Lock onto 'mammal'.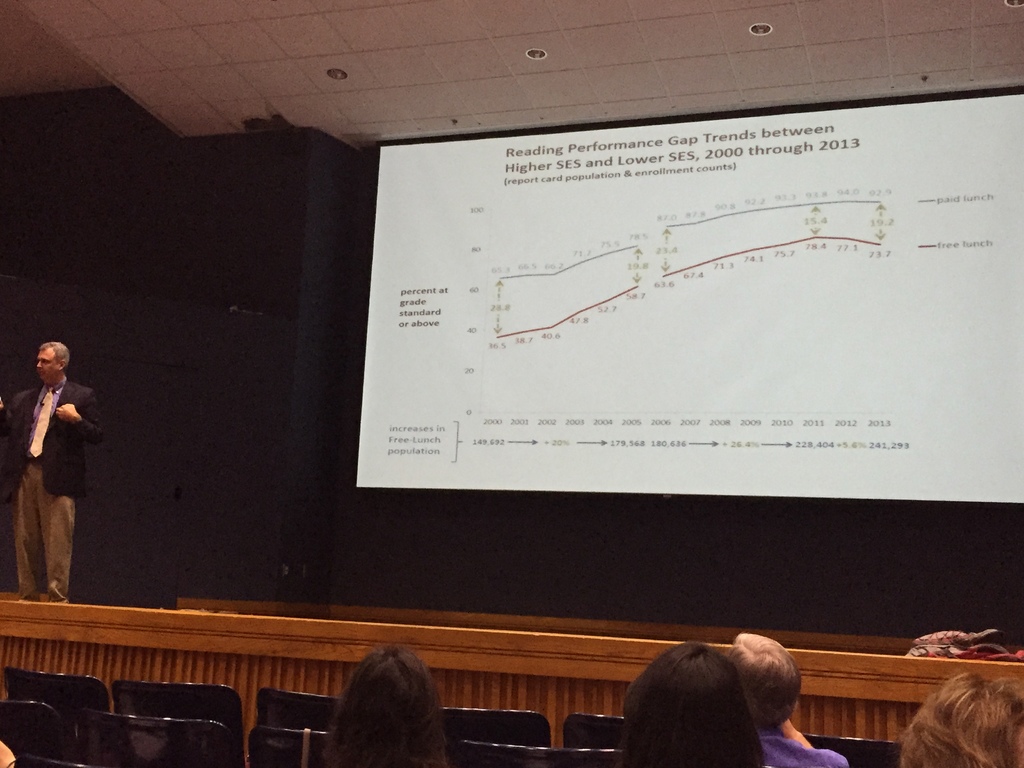
Locked: bbox=(321, 644, 443, 767).
